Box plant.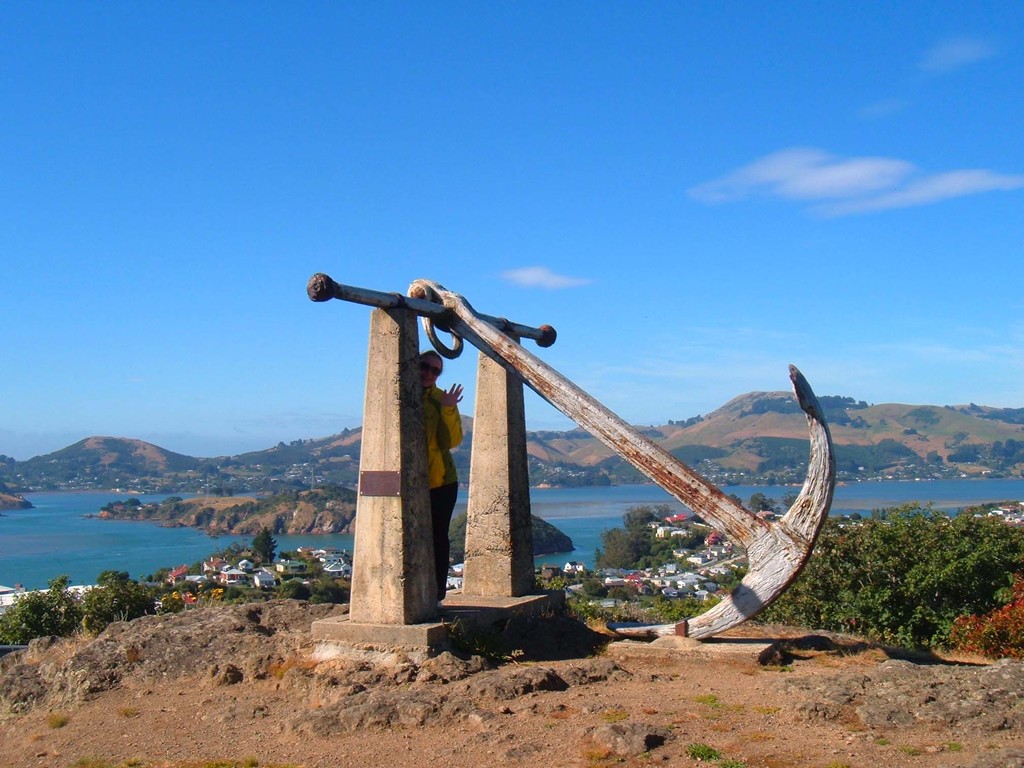
region(620, 579, 742, 625).
